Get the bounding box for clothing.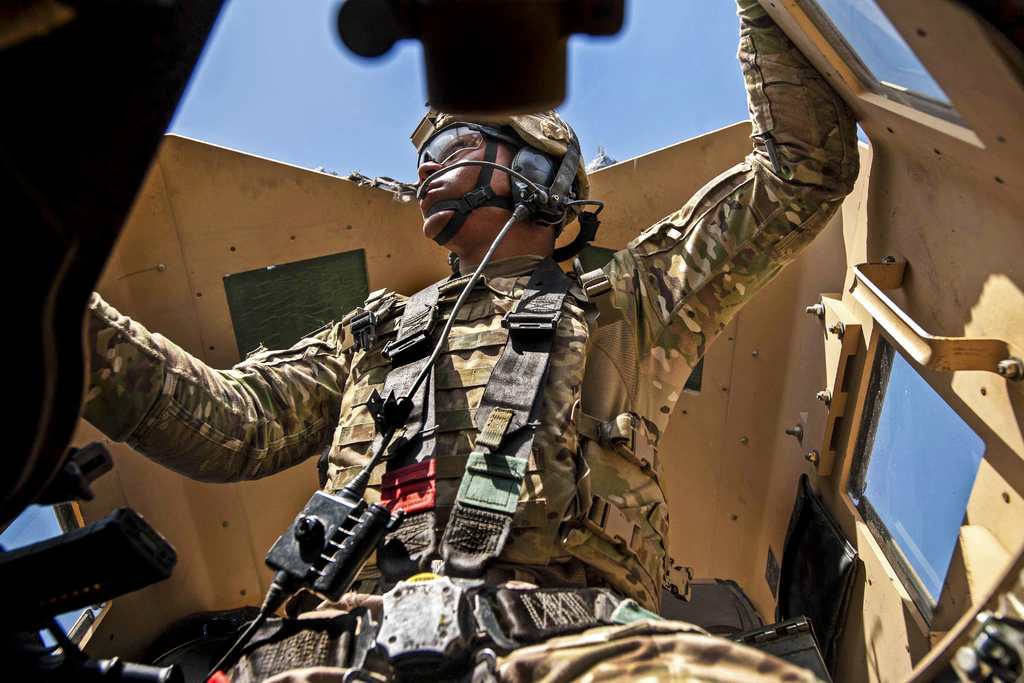
region(84, 0, 857, 680).
